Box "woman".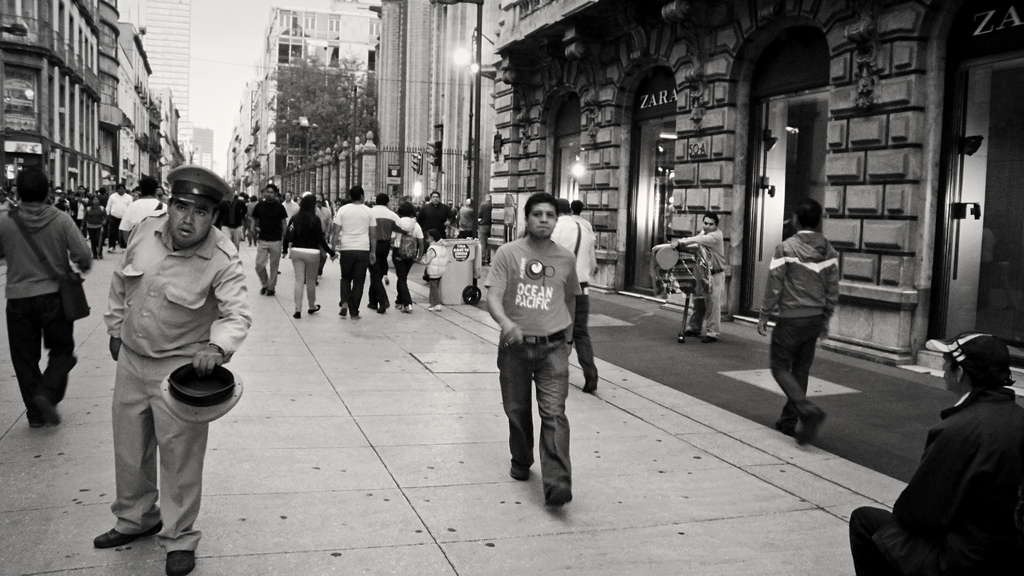
box(286, 194, 340, 315).
